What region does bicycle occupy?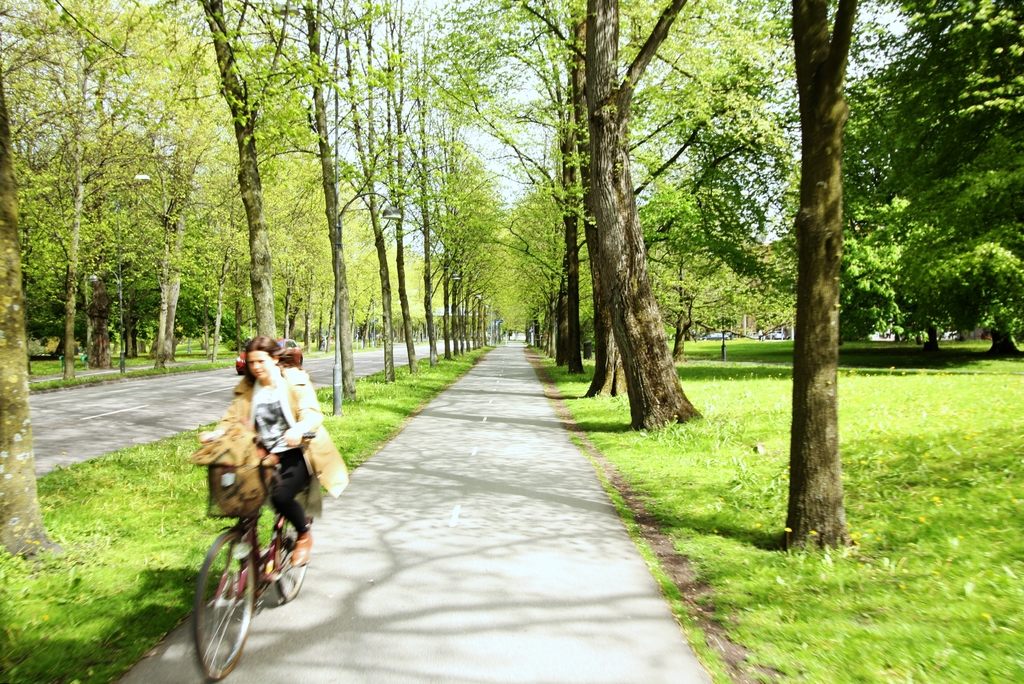
[191, 431, 314, 683].
